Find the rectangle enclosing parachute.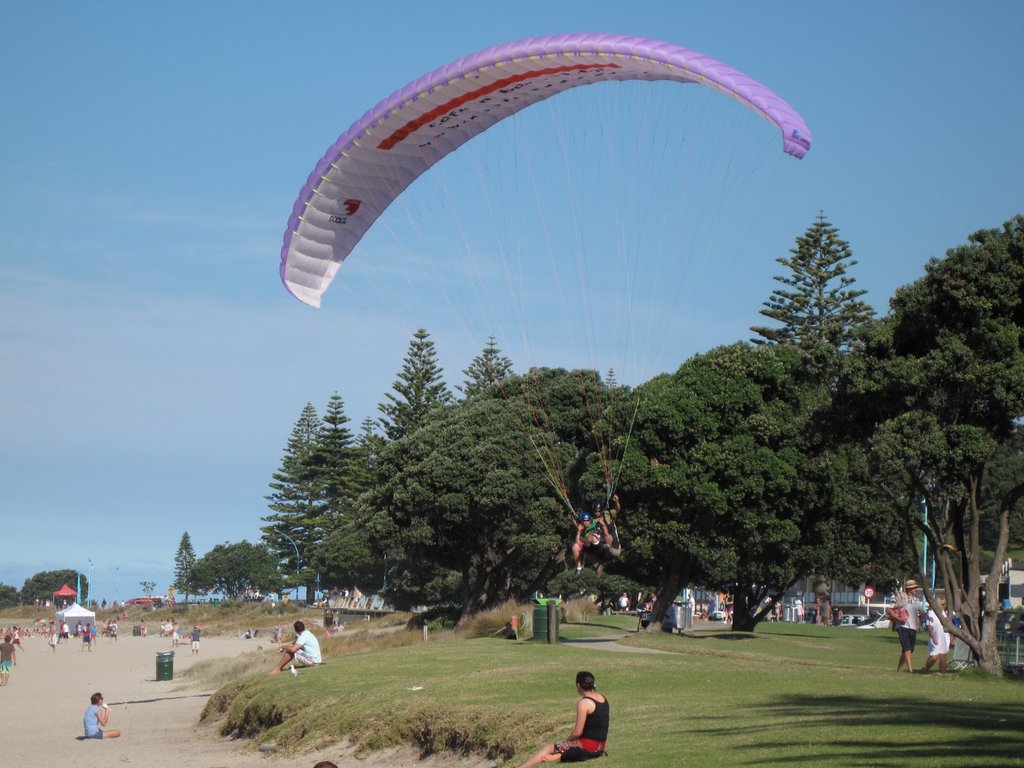
305/51/805/510.
